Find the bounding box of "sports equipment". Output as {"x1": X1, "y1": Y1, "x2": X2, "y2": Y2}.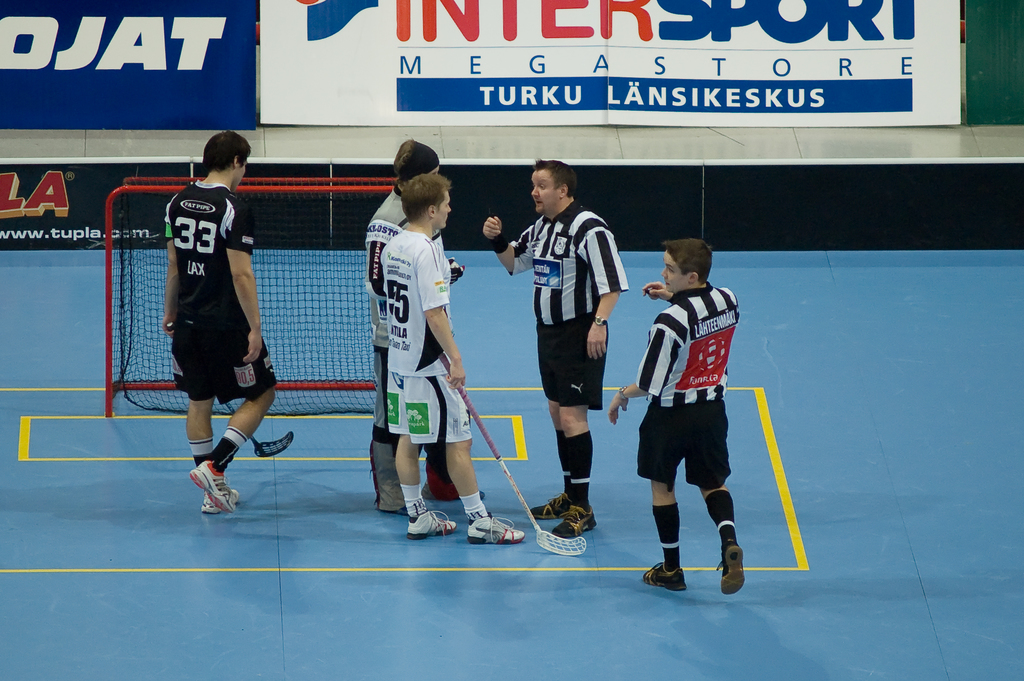
{"x1": 166, "y1": 320, "x2": 292, "y2": 457}.
